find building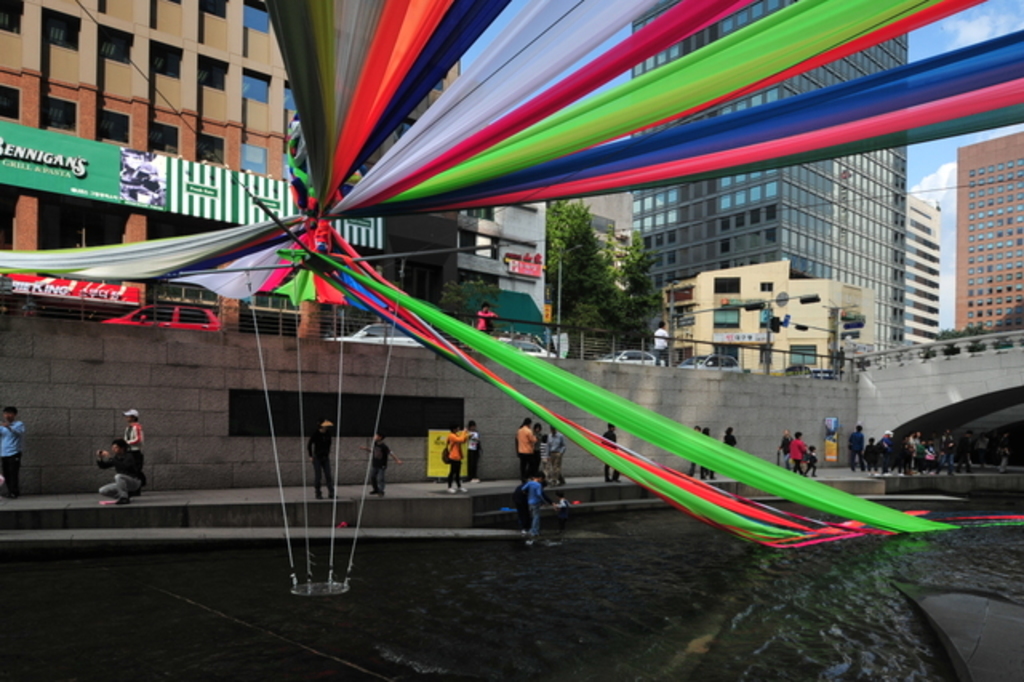
957:131:1022:333
